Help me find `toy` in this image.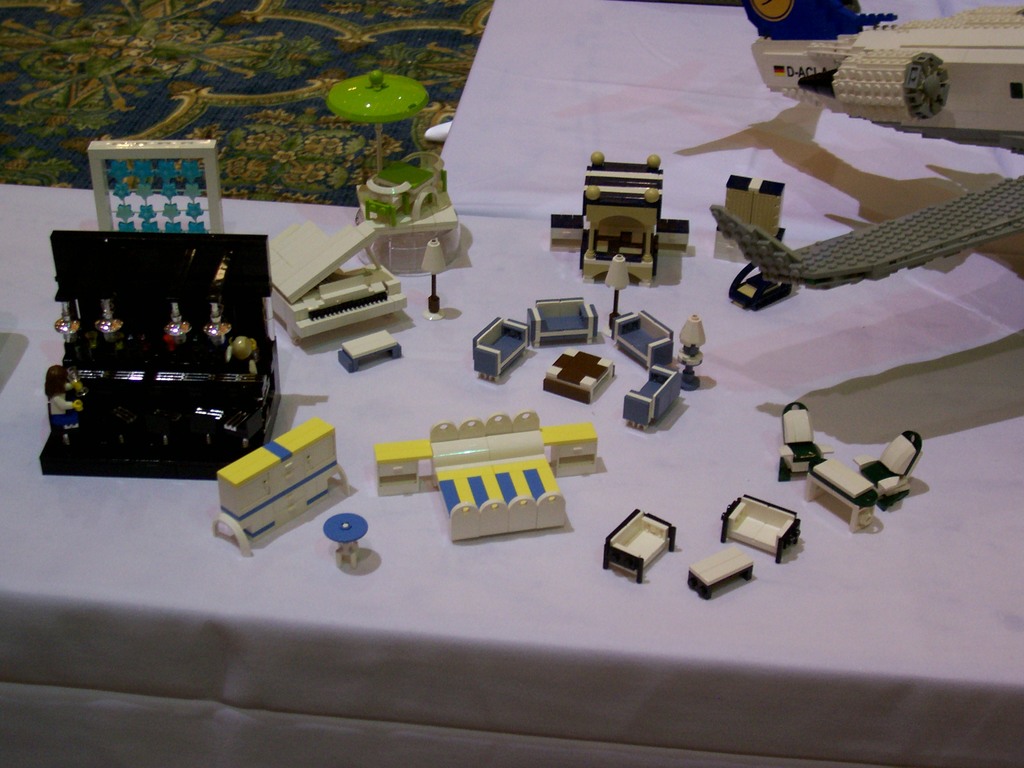
Found it: (left=266, top=219, right=382, bottom=311).
